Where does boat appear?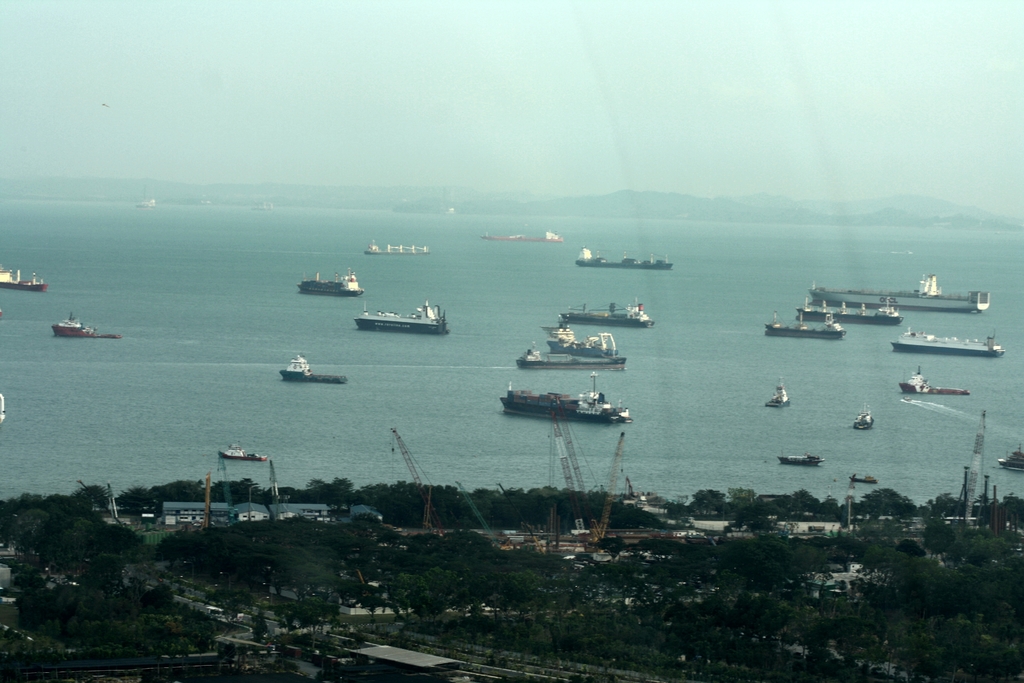
Appears at 847/472/881/484.
